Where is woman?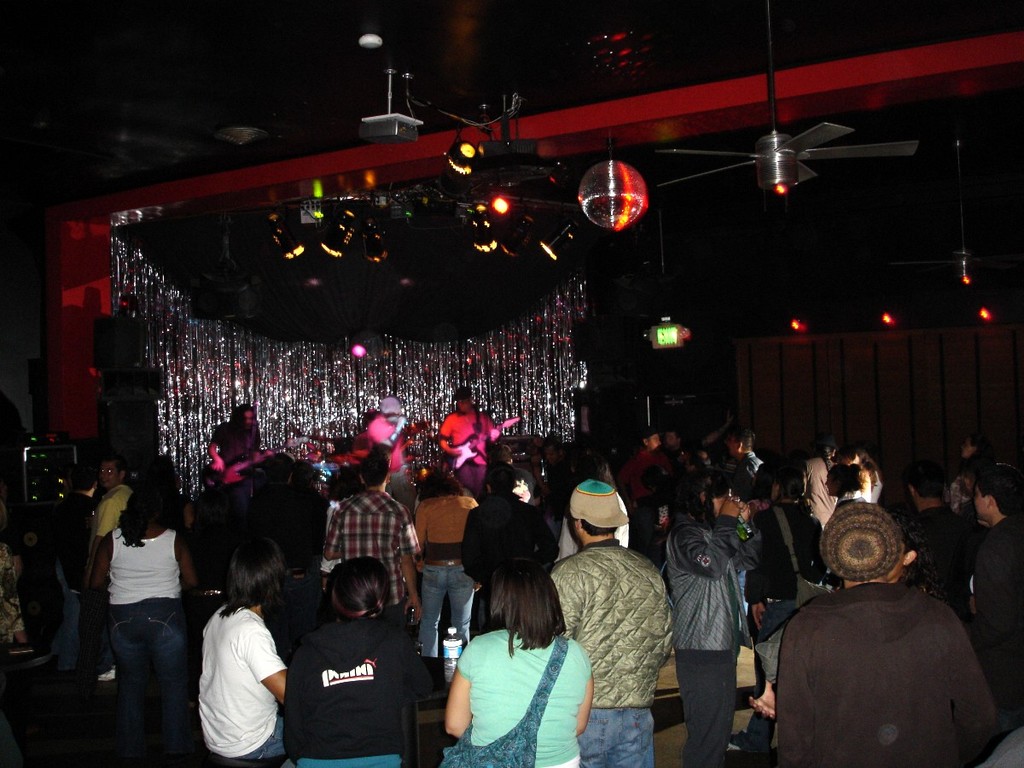
[194, 539, 288, 767].
